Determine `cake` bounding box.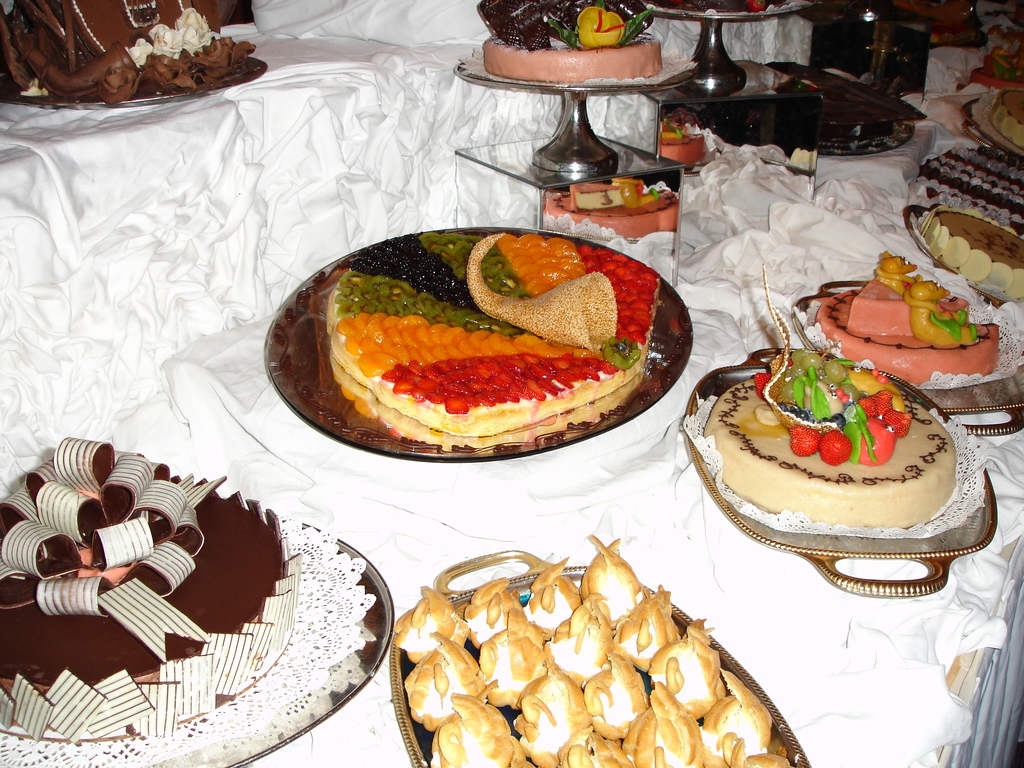
Determined: <box>698,351,959,526</box>.
